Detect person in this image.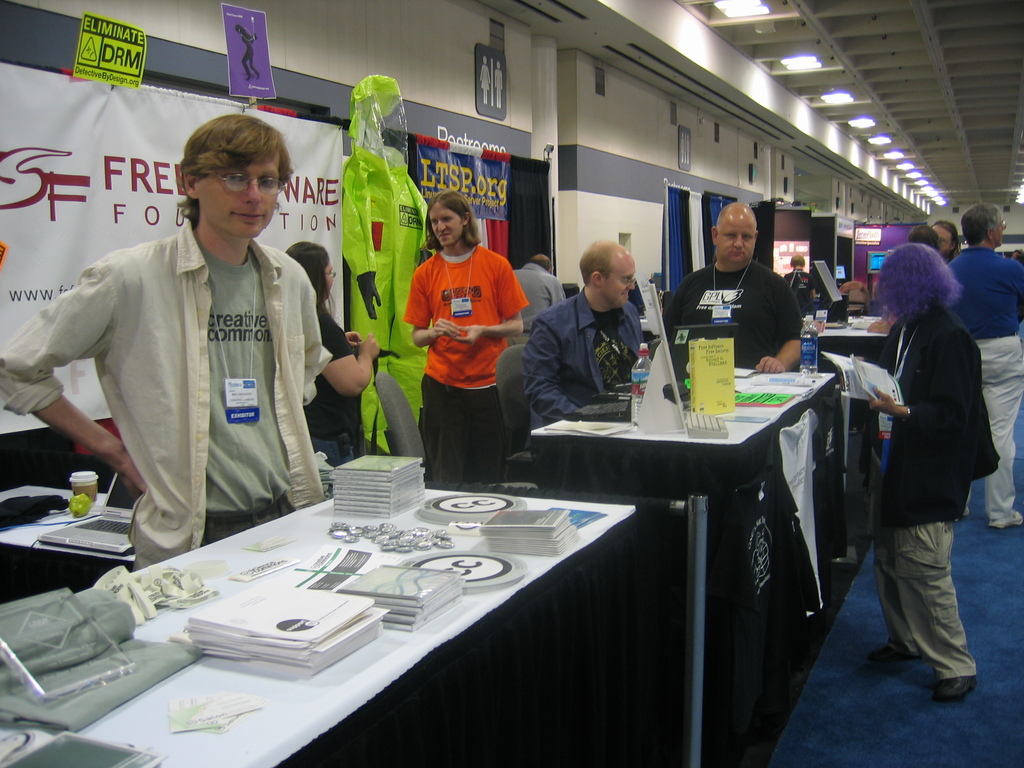
Detection: 657, 199, 798, 376.
